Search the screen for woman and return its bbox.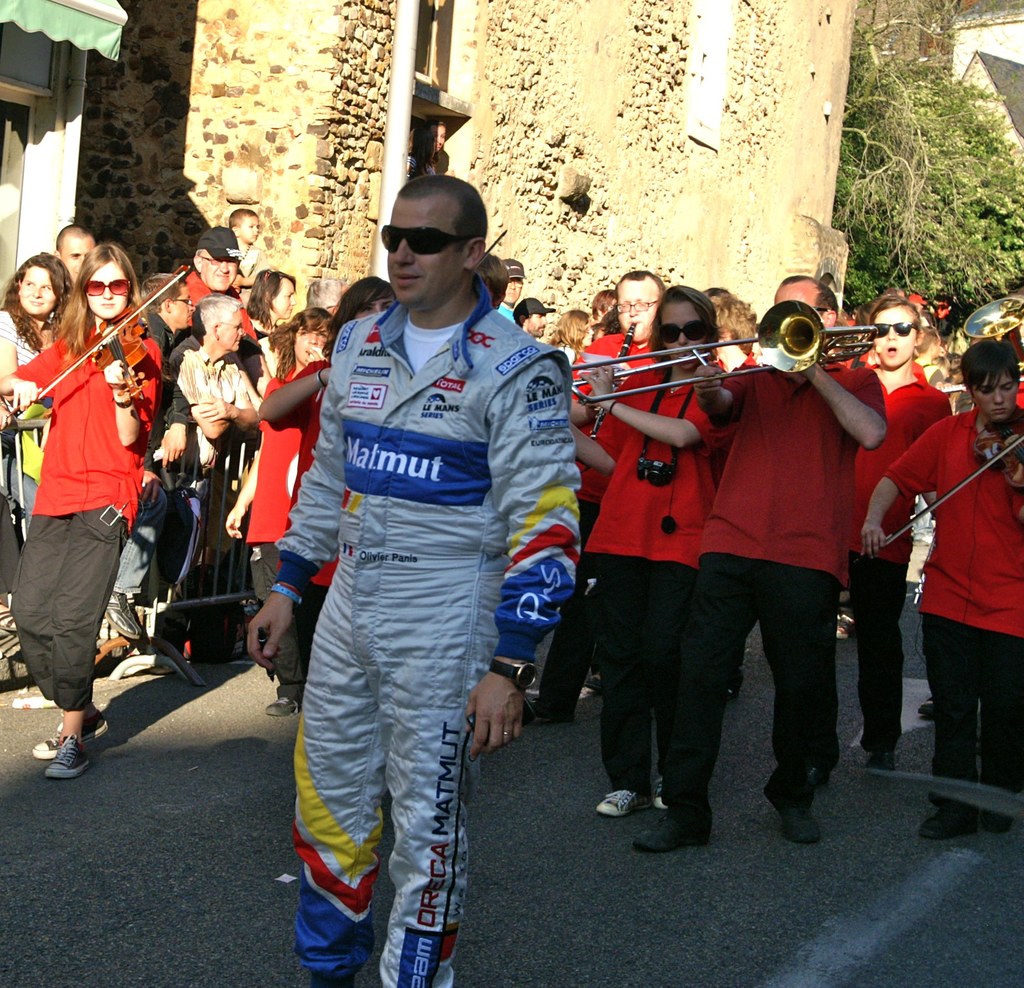
Found: [x1=8, y1=223, x2=178, y2=786].
